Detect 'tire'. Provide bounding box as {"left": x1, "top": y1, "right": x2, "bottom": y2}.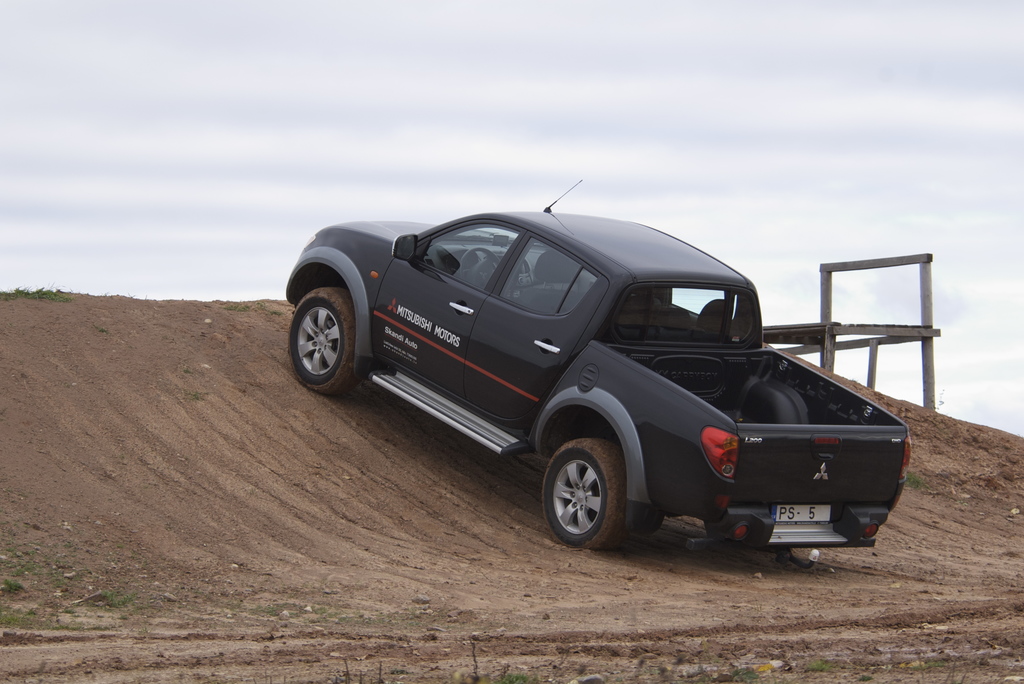
{"left": 289, "top": 287, "right": 372, "bottom": 397}.
